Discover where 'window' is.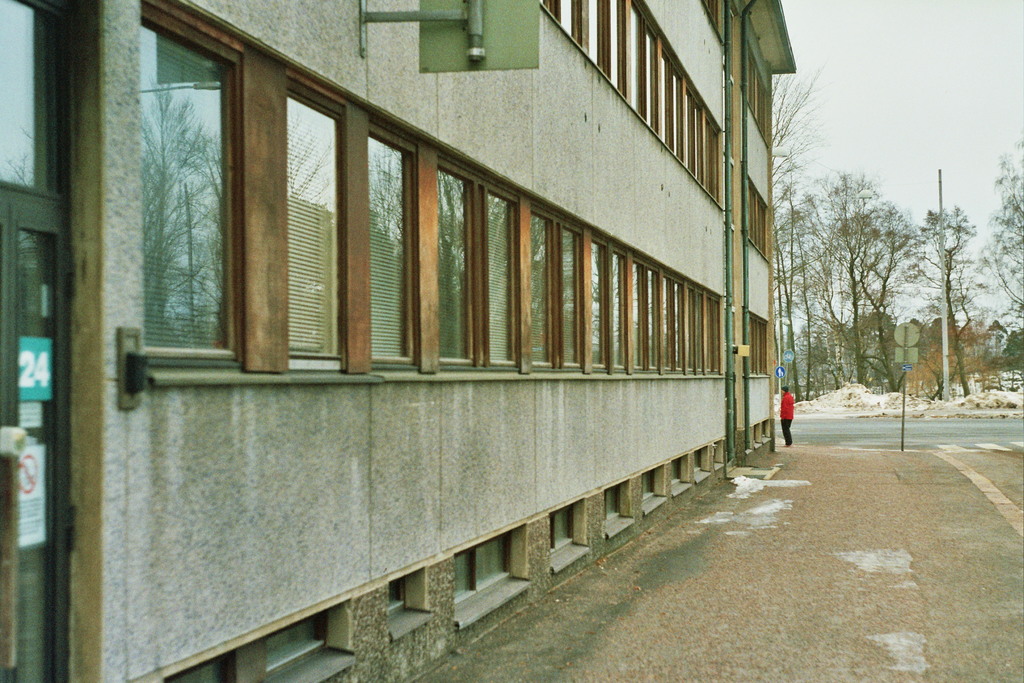
Discovered at l=477, t=180, r=539, b=374.
